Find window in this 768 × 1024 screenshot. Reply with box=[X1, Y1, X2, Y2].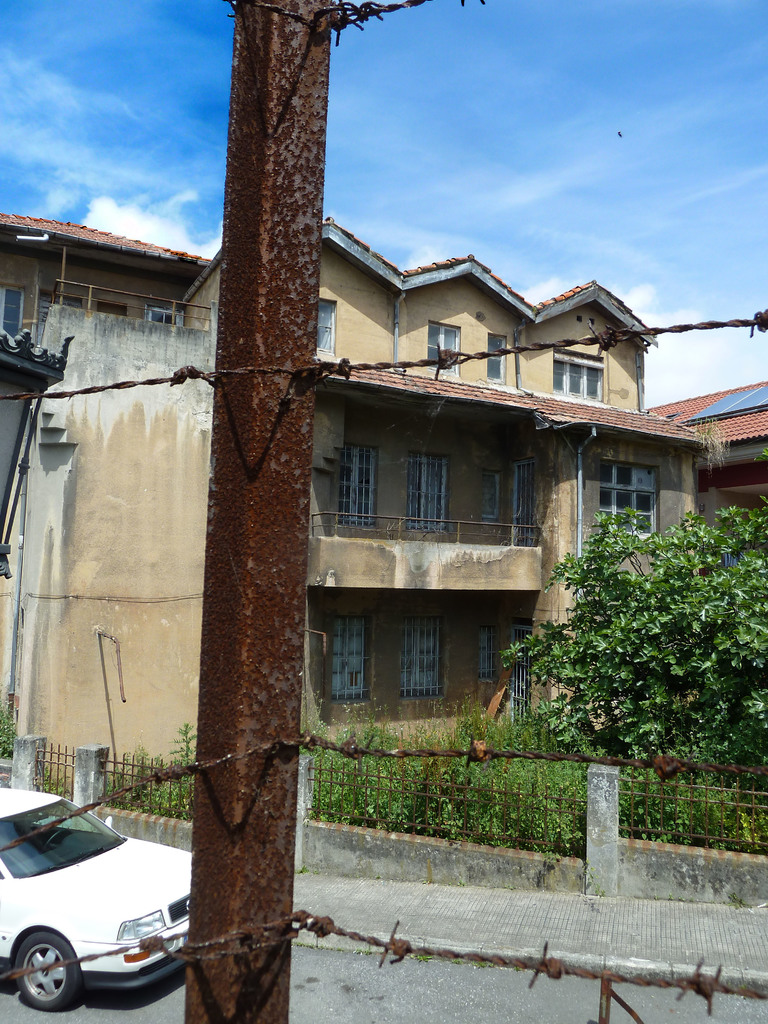
box=[429, 321, 459, 374].
